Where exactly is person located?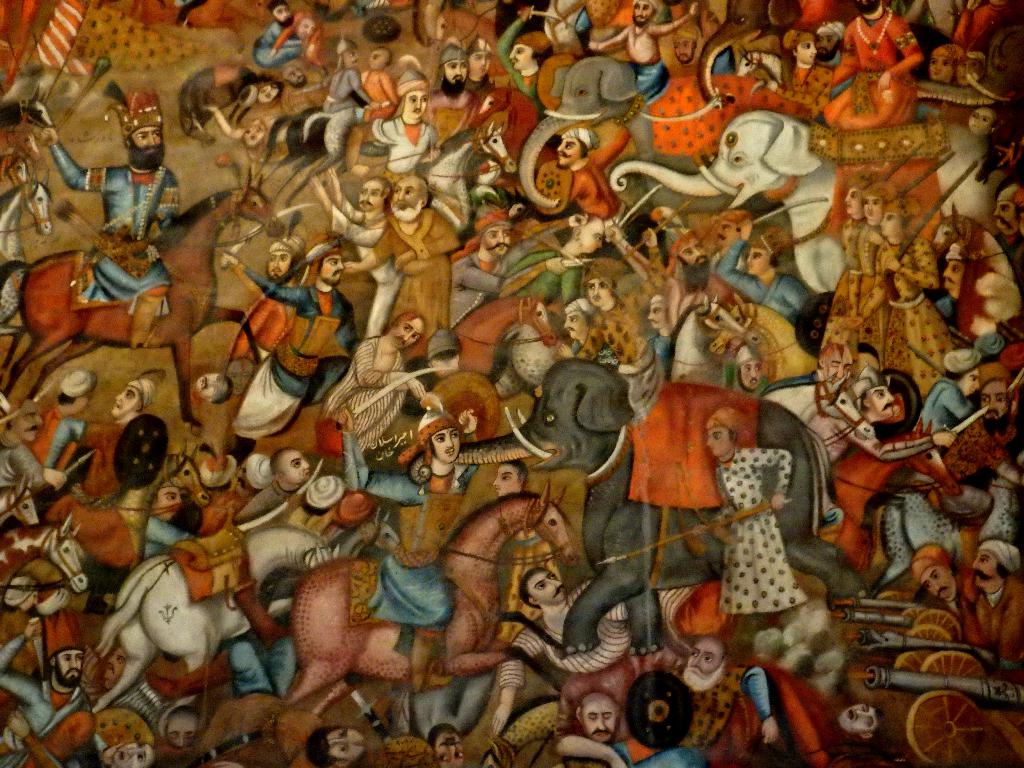
Its bounding box is 130/489/203/566.
